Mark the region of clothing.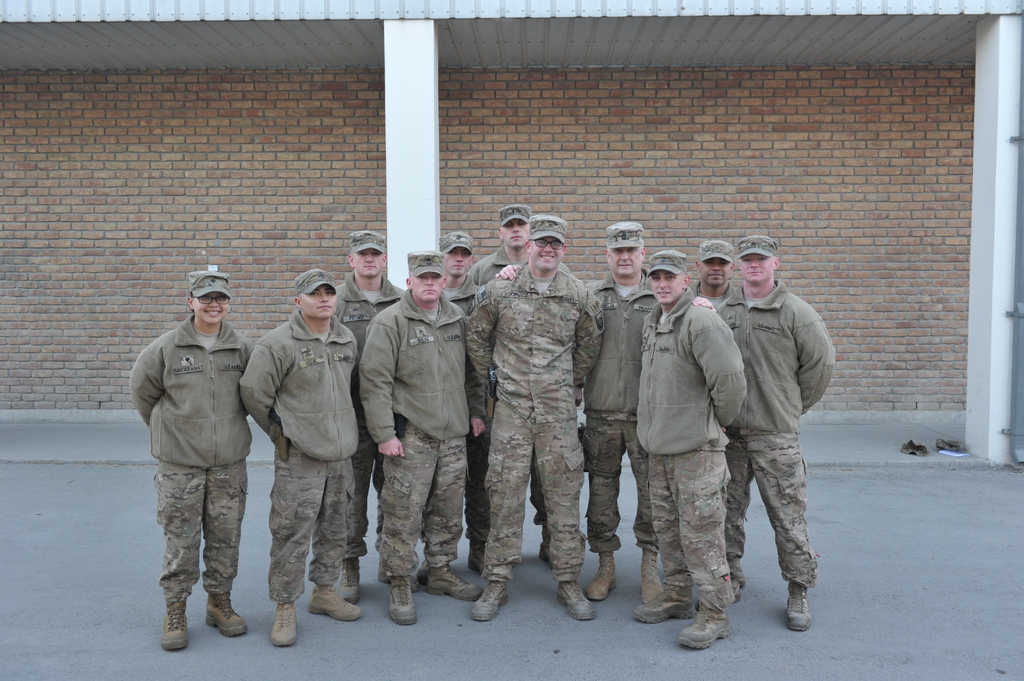
Region: <region>355, 289, 486, 582</region>.
